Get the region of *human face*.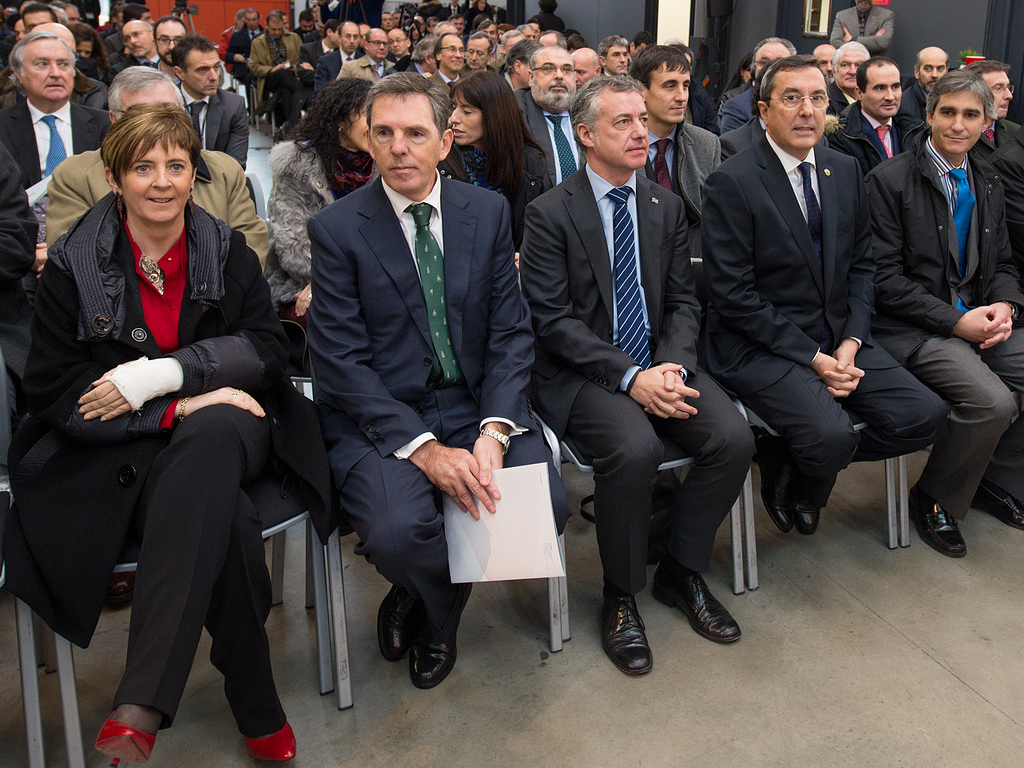
<box>868,70,903,117</box>.
